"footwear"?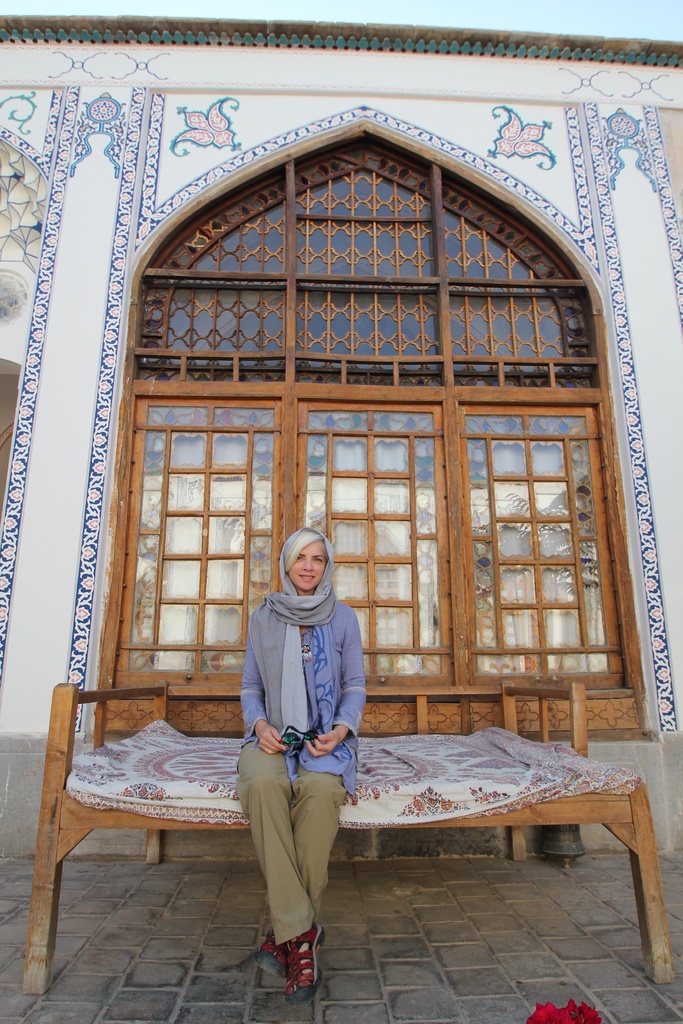
bbox=[252, 931, 287, 987]
